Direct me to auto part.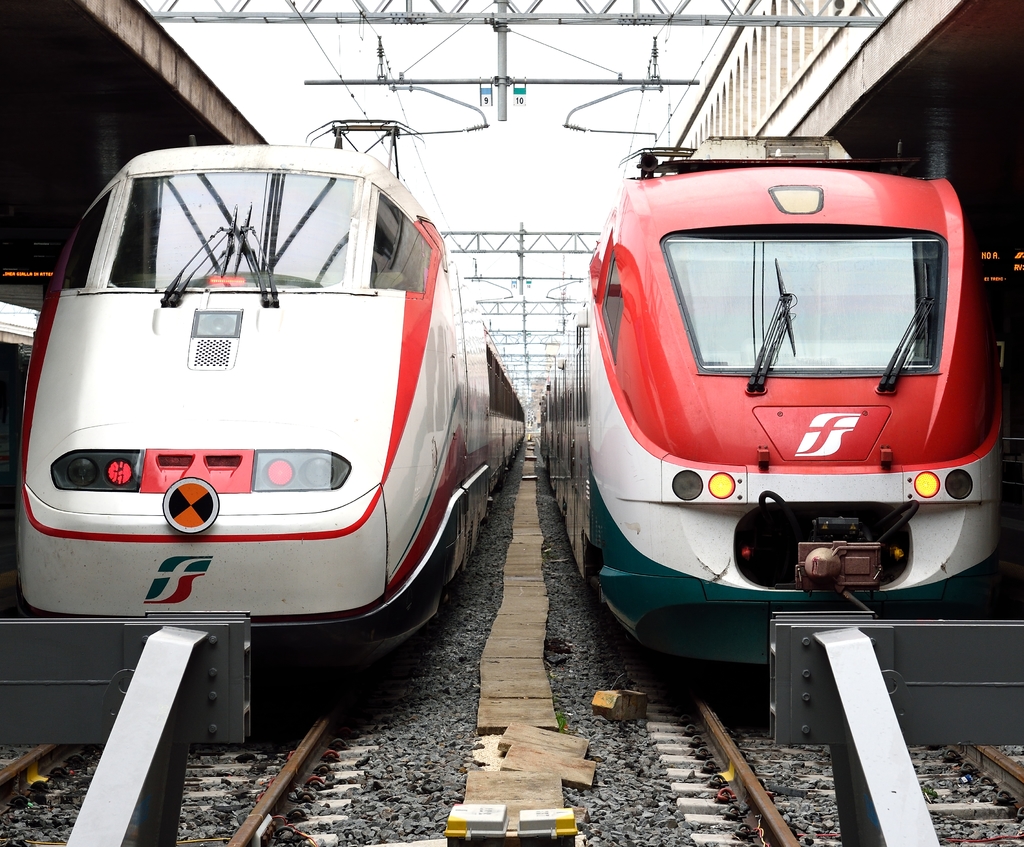
Direction: <region>520, 810, 577, 842</region>.
